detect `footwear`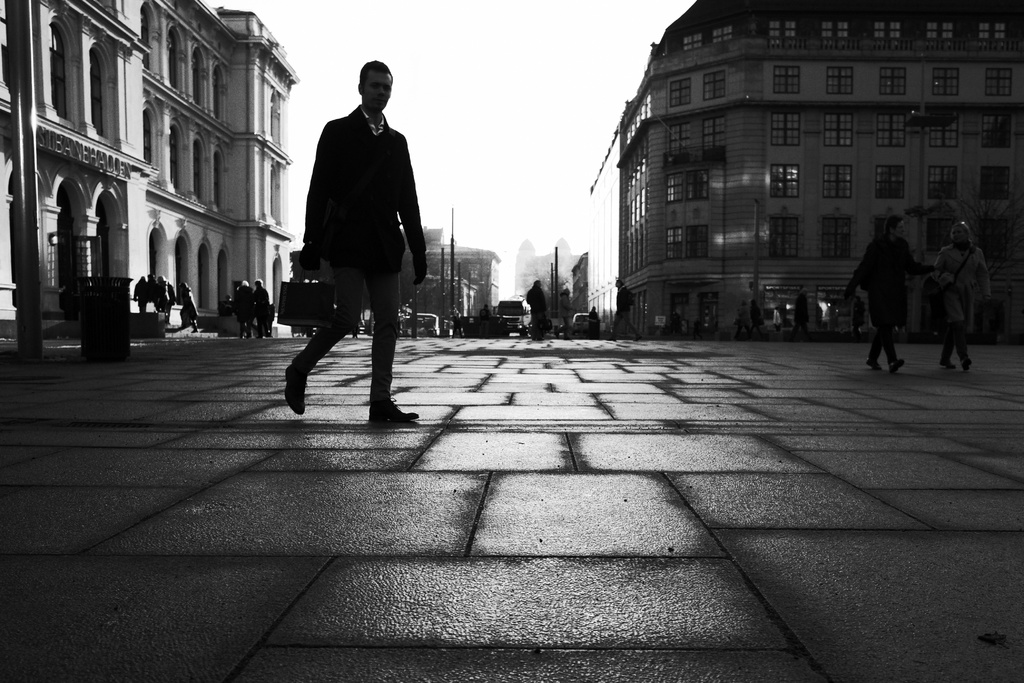
607/336/614/339
